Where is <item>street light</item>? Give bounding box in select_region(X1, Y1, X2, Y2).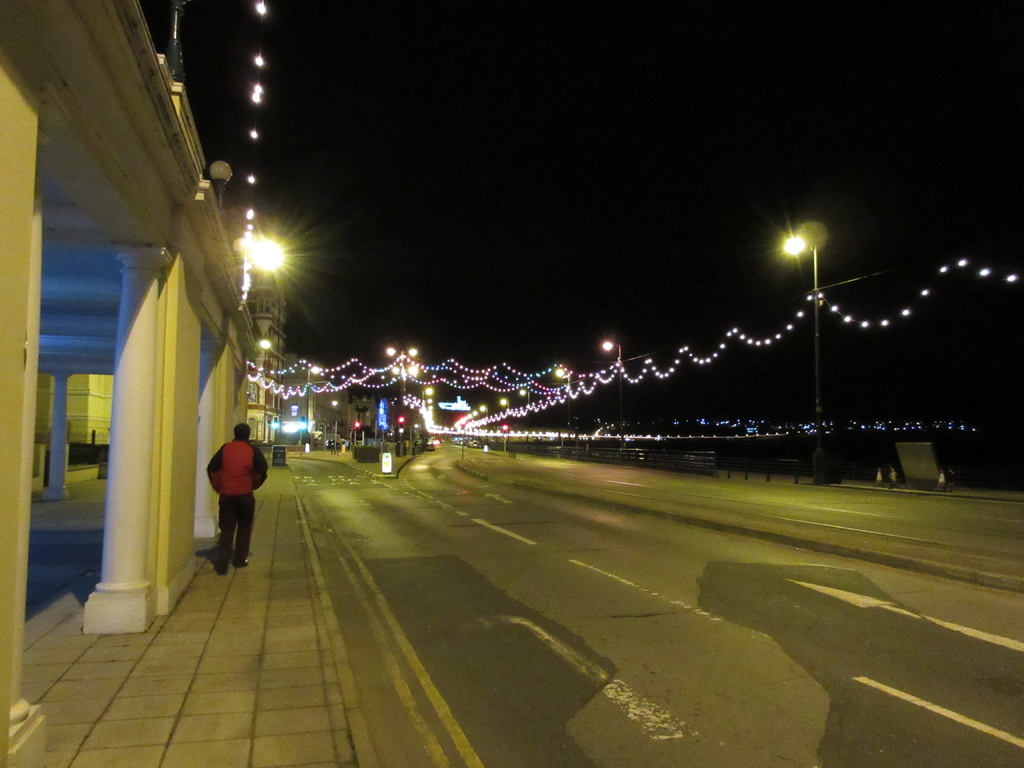
select_region(300, 365, 320, 446).
